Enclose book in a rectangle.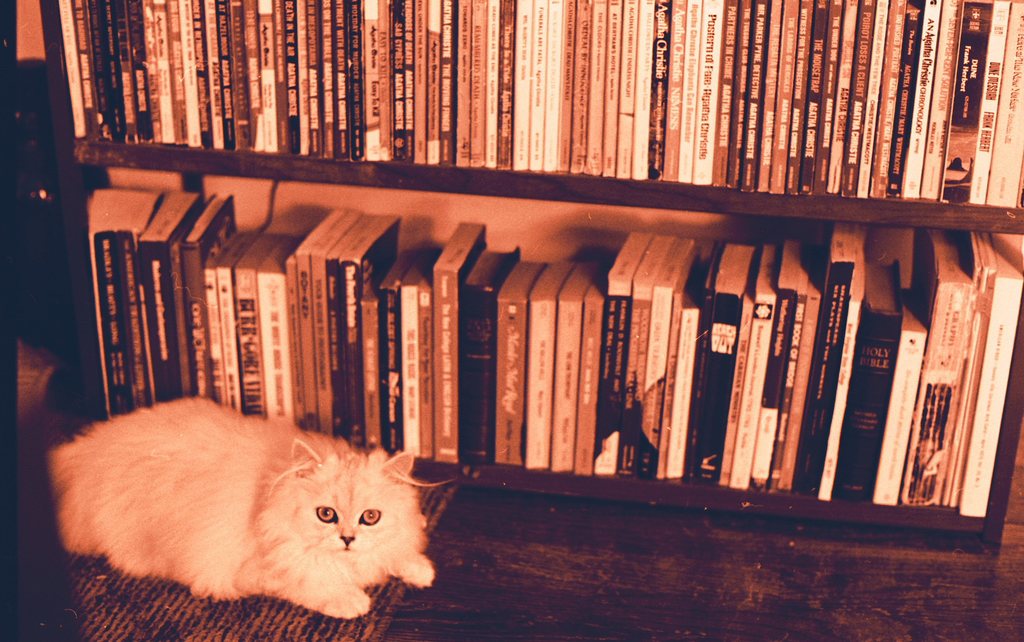
bbox=(646, 238, 698, 476).
